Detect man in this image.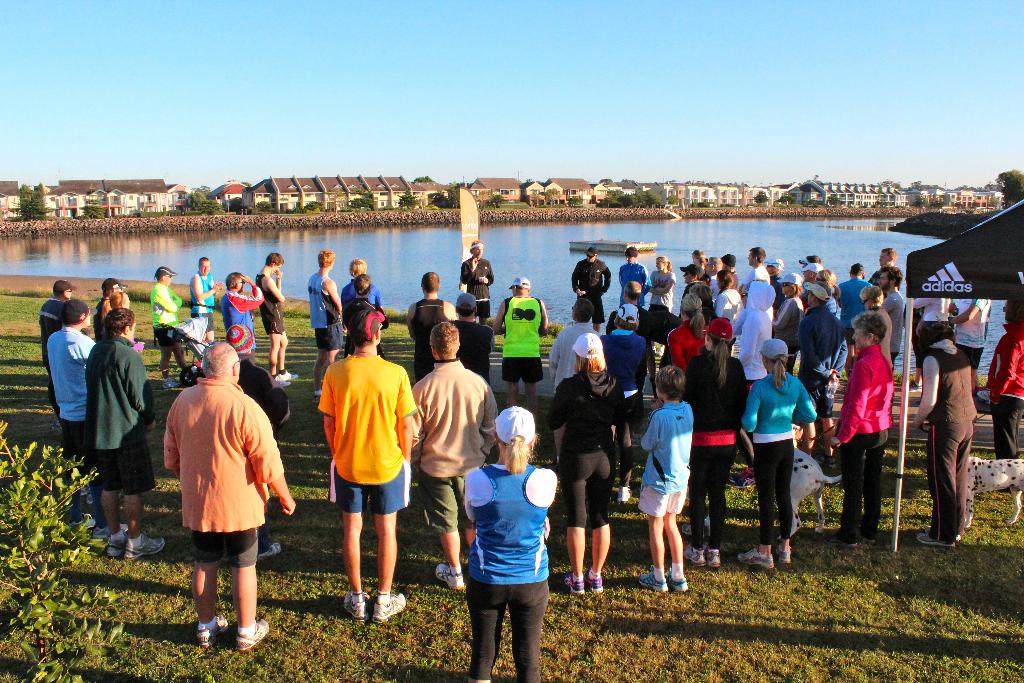
Detection: 460, 238, 492, 306.
